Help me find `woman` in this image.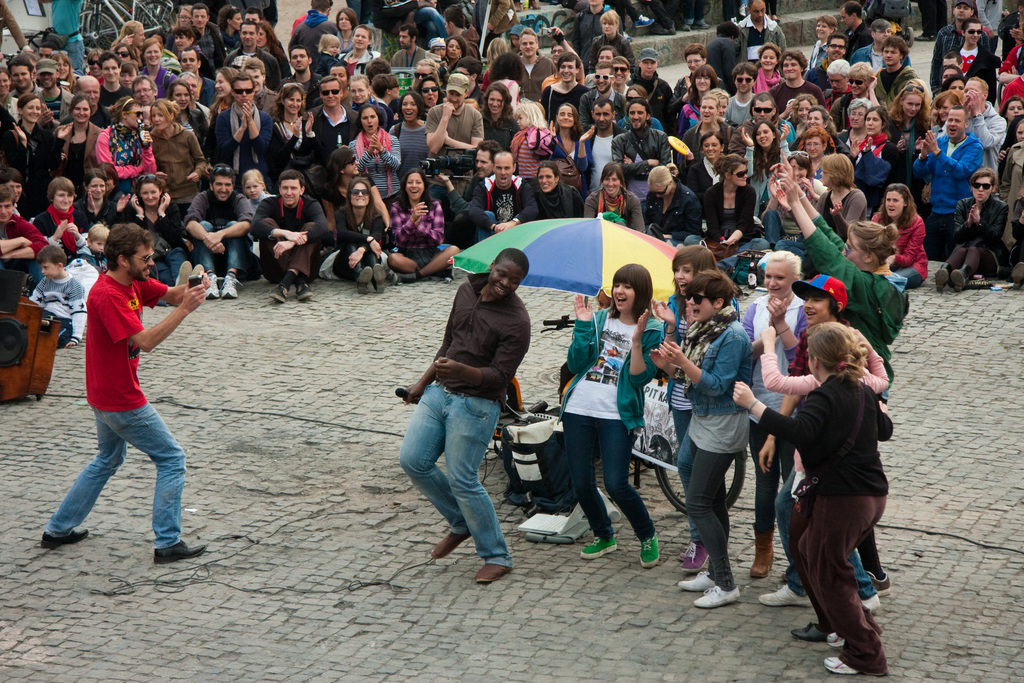
Found it: [240,58,279,119].
